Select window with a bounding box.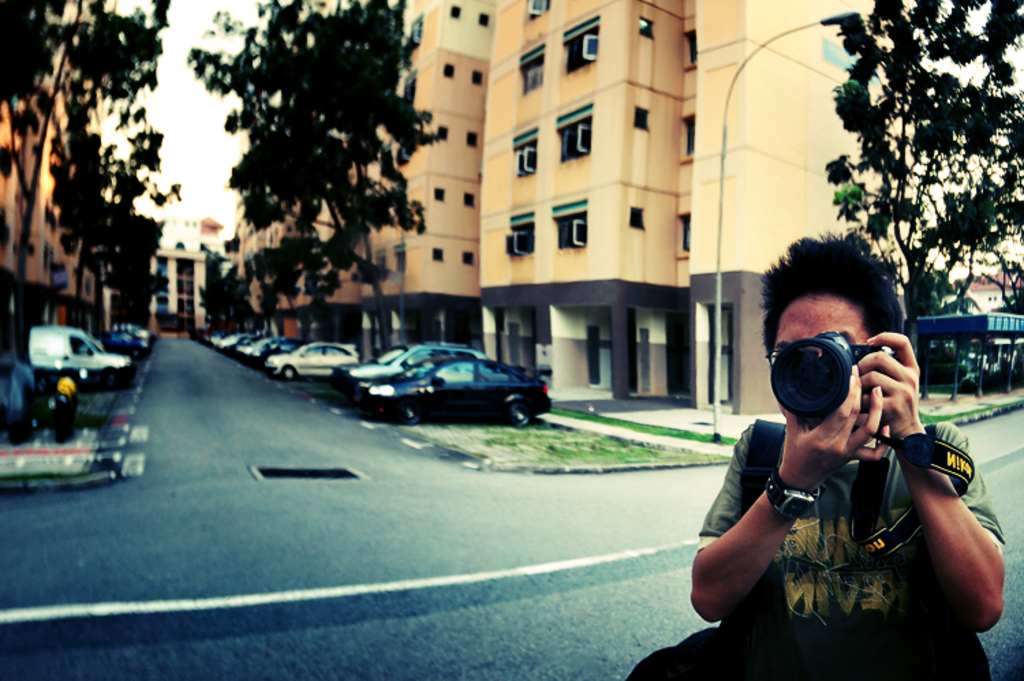
bbox=[553, 199, 587, 248].
